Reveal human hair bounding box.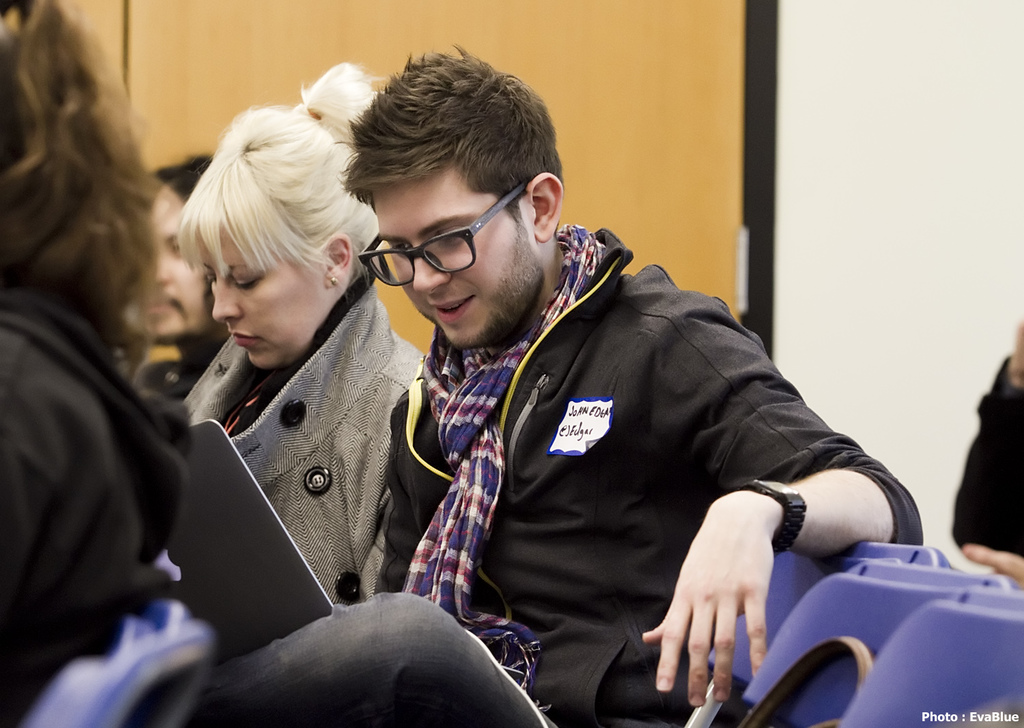
Revealed: [x1=14, y1=37, x2=147, y2=367].
